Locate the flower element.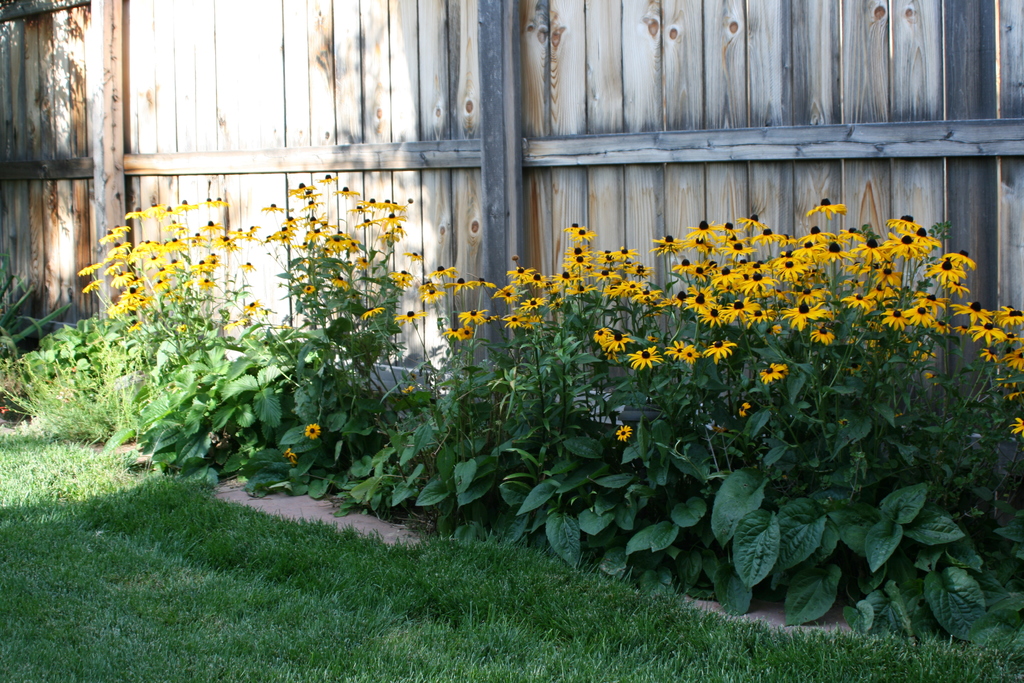
Element bbox: <bbox>303, 423, 323, 441</bbox>.
